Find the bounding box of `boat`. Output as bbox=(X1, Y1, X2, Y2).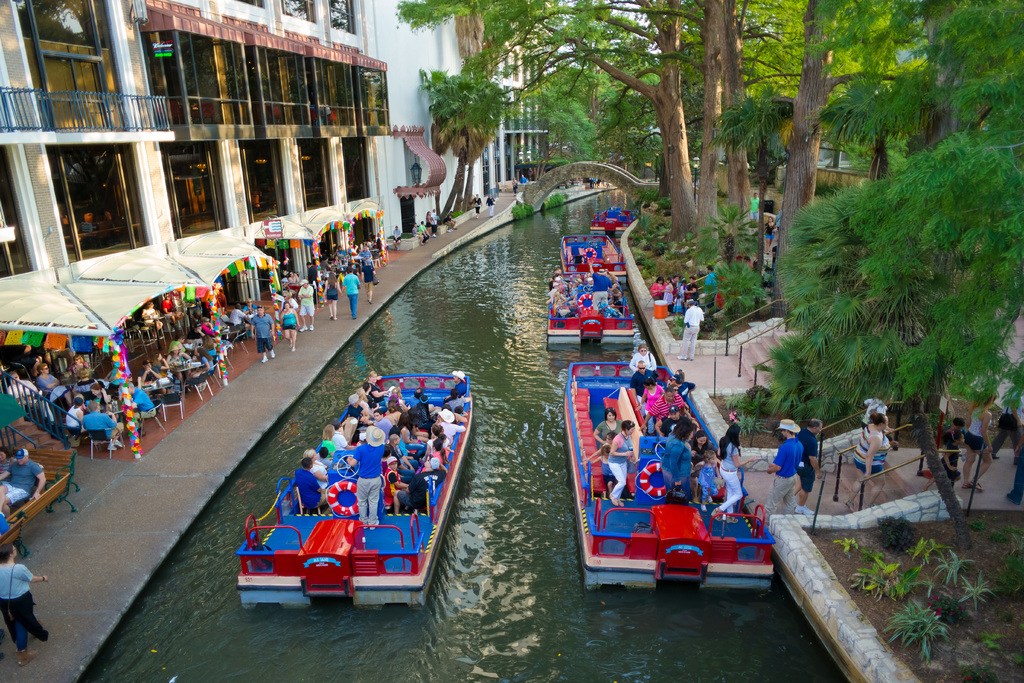
bbox=(233, 361, 486, 621).
